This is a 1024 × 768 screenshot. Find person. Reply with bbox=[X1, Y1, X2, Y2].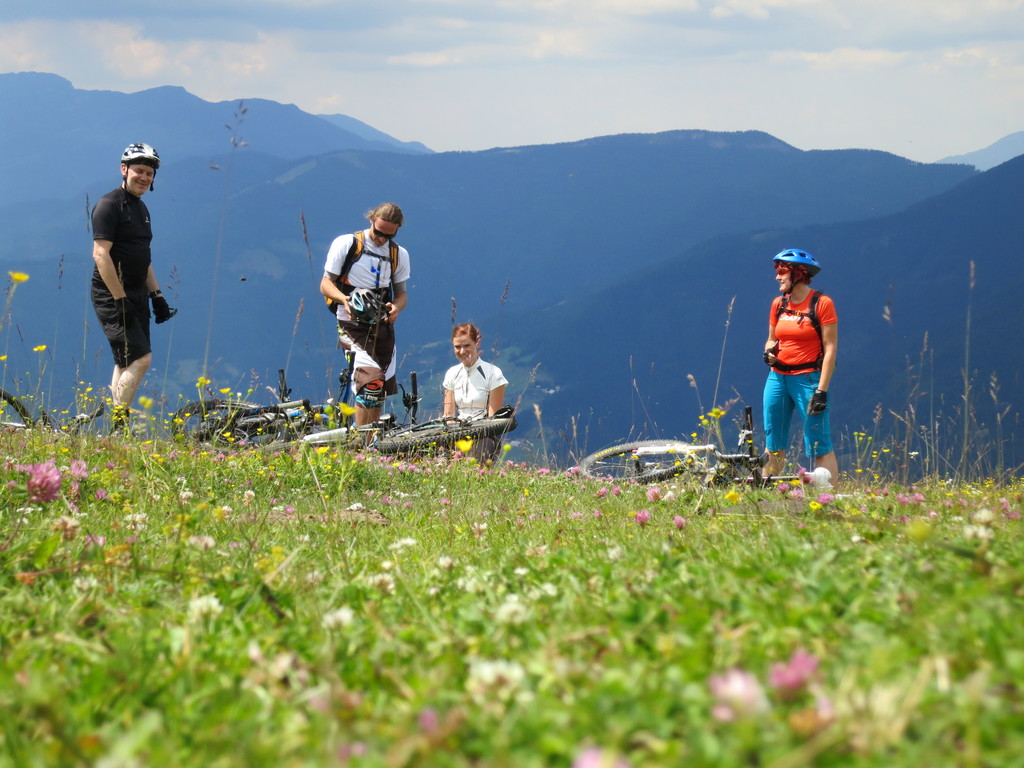
bbox=[749, 247, 840, 496].
